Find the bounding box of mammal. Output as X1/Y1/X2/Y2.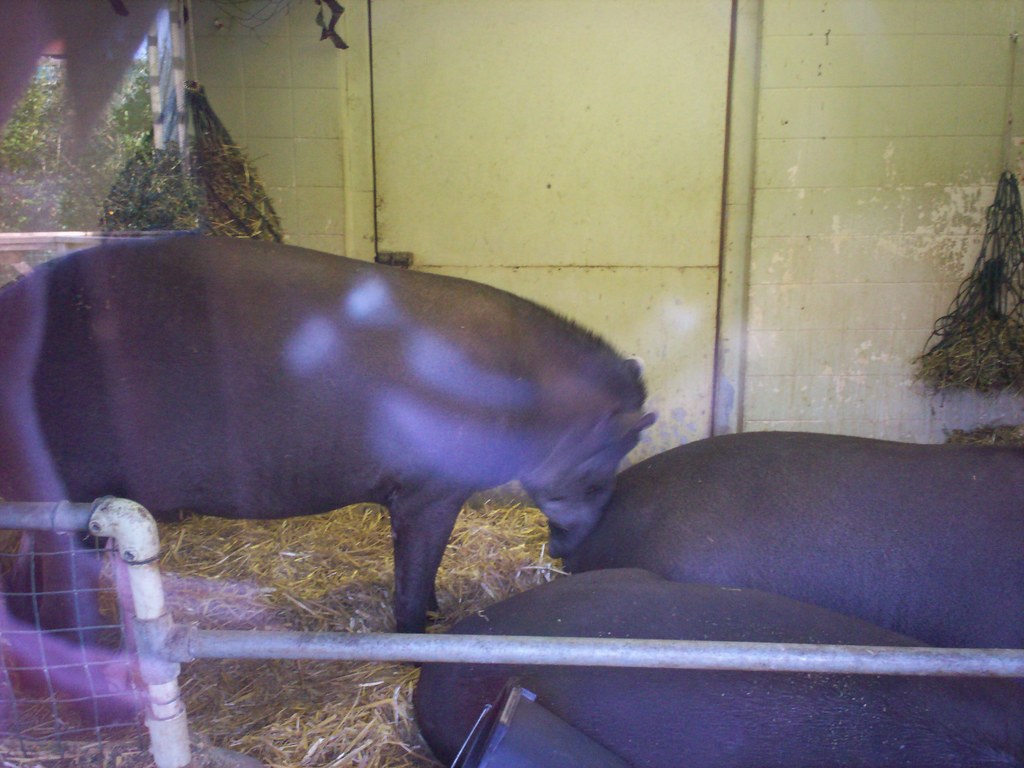
410/566/1023/767.
